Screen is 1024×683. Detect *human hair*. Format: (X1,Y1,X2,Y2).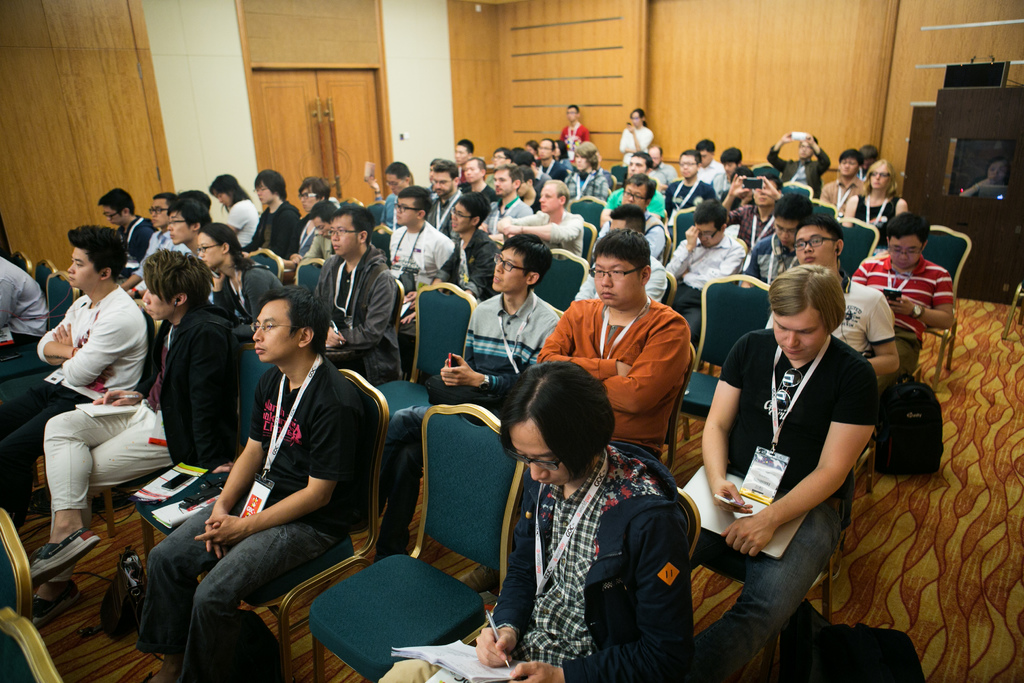
(573,138,598,169).
